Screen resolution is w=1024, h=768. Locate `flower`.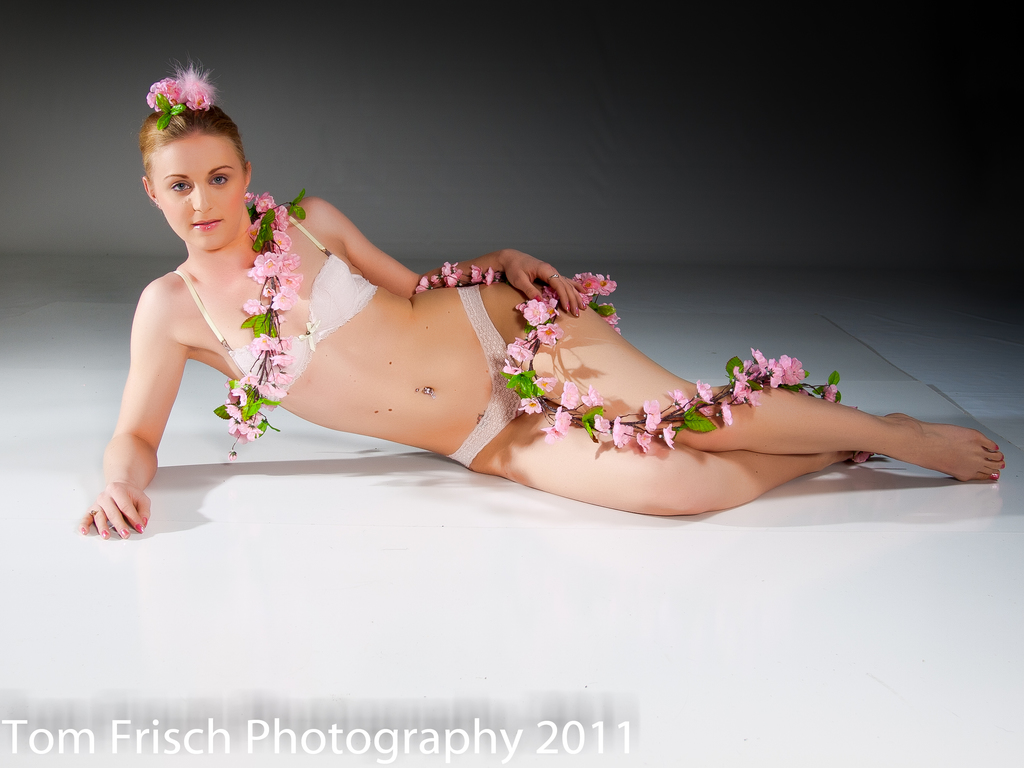
[536, 374, 559, 392].
